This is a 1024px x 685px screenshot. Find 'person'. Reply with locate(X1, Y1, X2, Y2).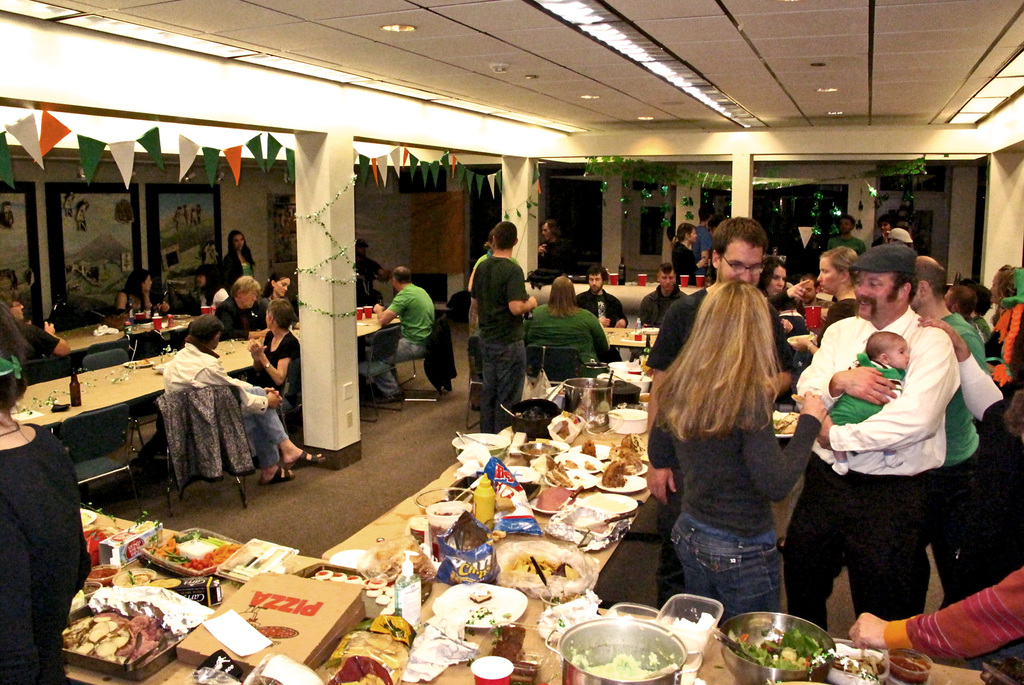
locate(870, 212, 897, 242).
